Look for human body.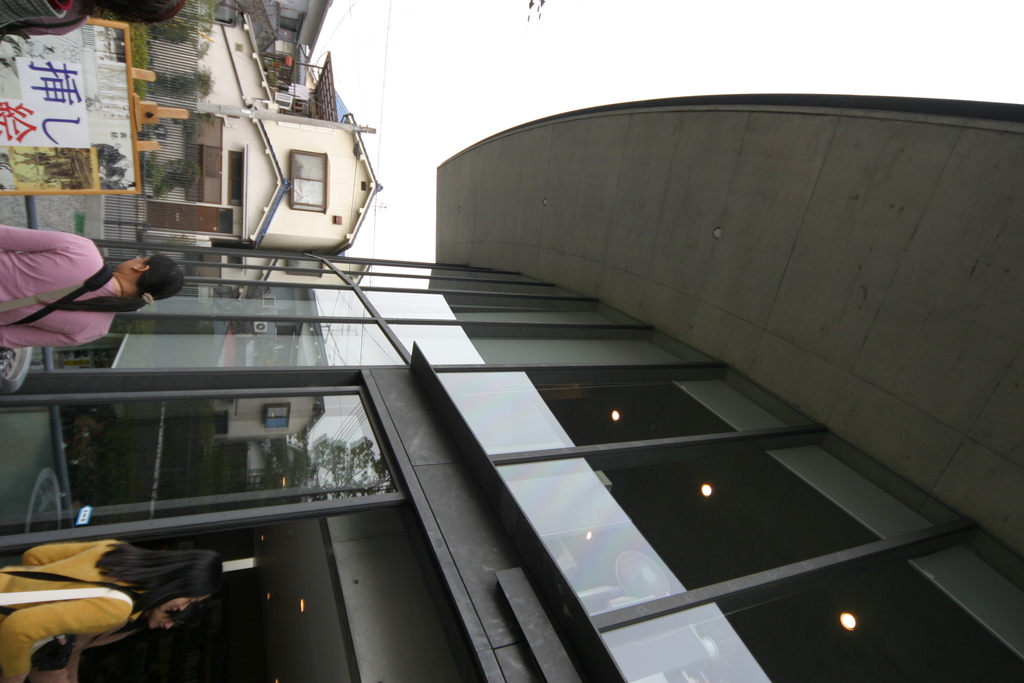
Found: detection(1, 0, 92, 40).
